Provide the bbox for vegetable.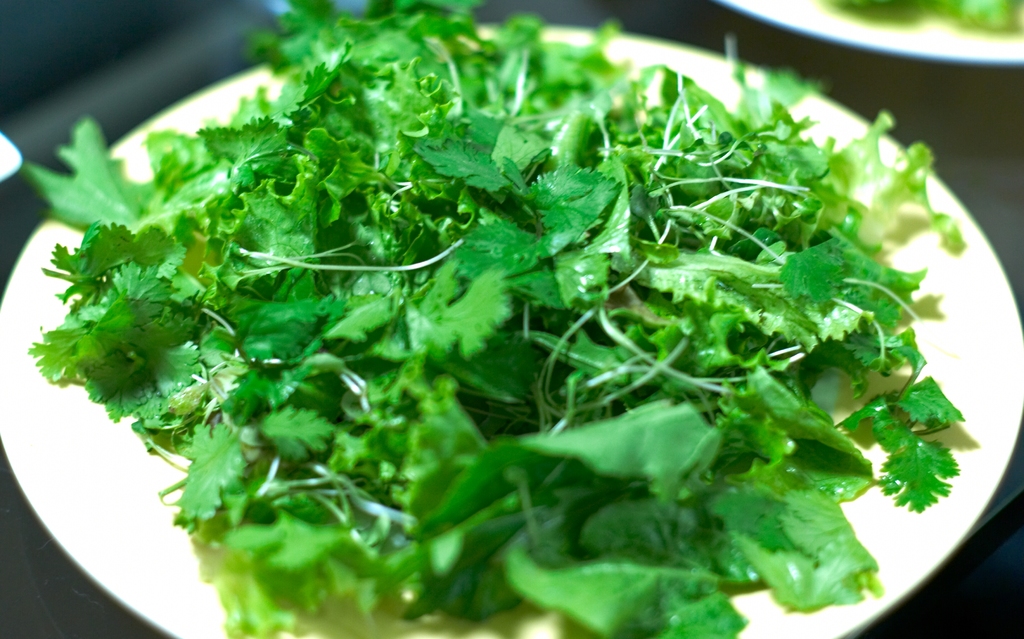
<bbox>24, 0, 966, 638</bbox>.
